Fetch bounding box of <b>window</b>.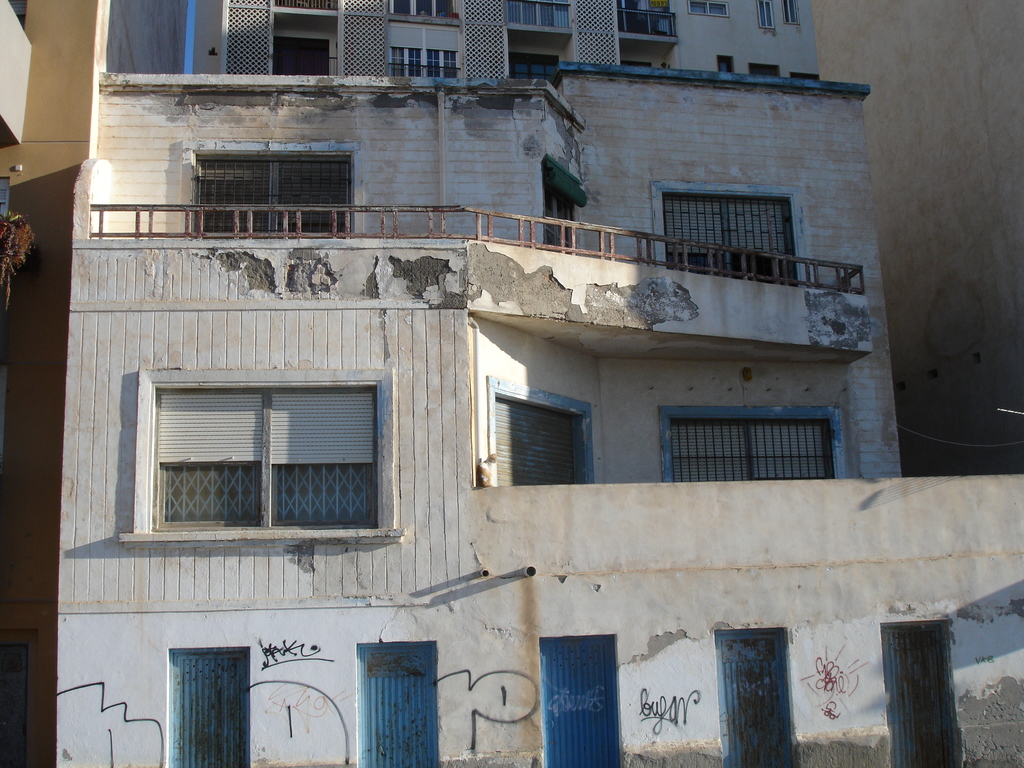
Bbox: (left=508, top=0, right=563, bottom=28).
